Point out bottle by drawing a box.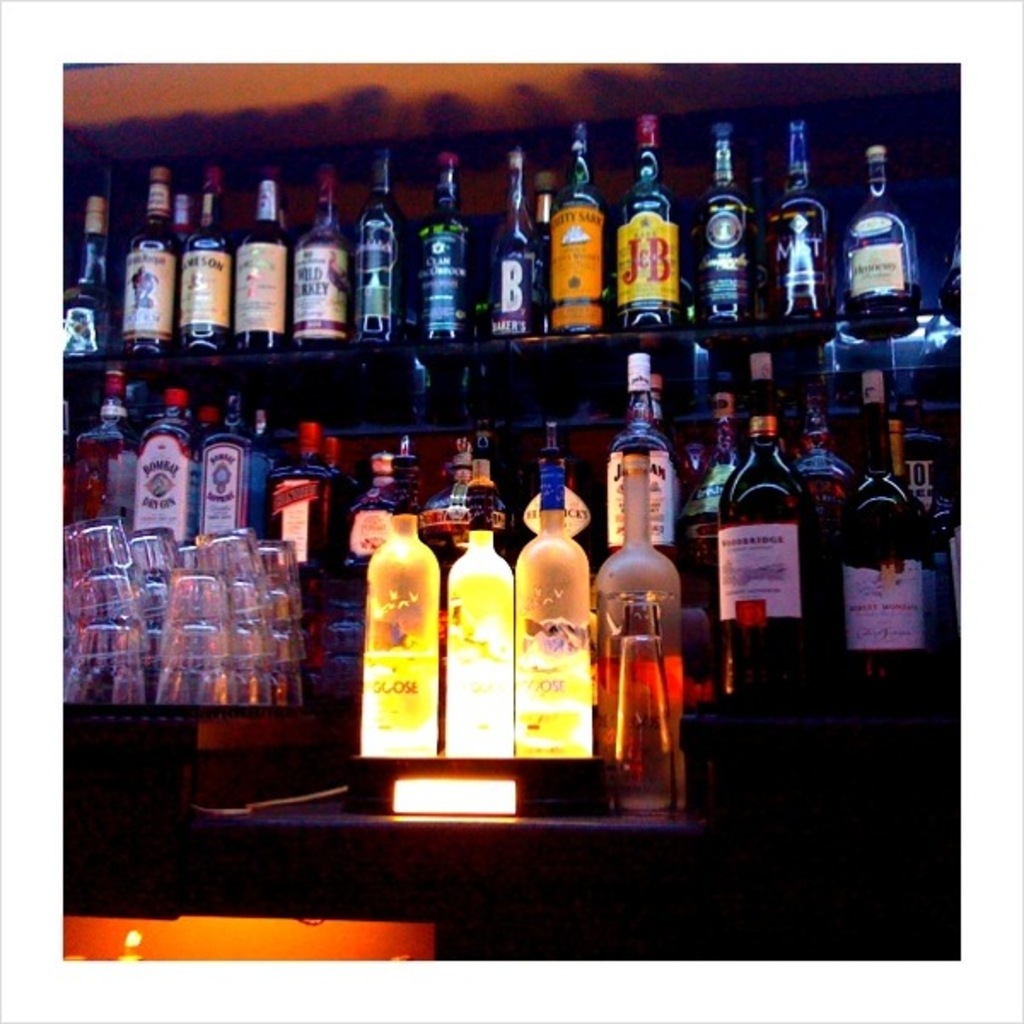
{"left": 230, "top": 166, "right": 294, "bottom": 353}.
